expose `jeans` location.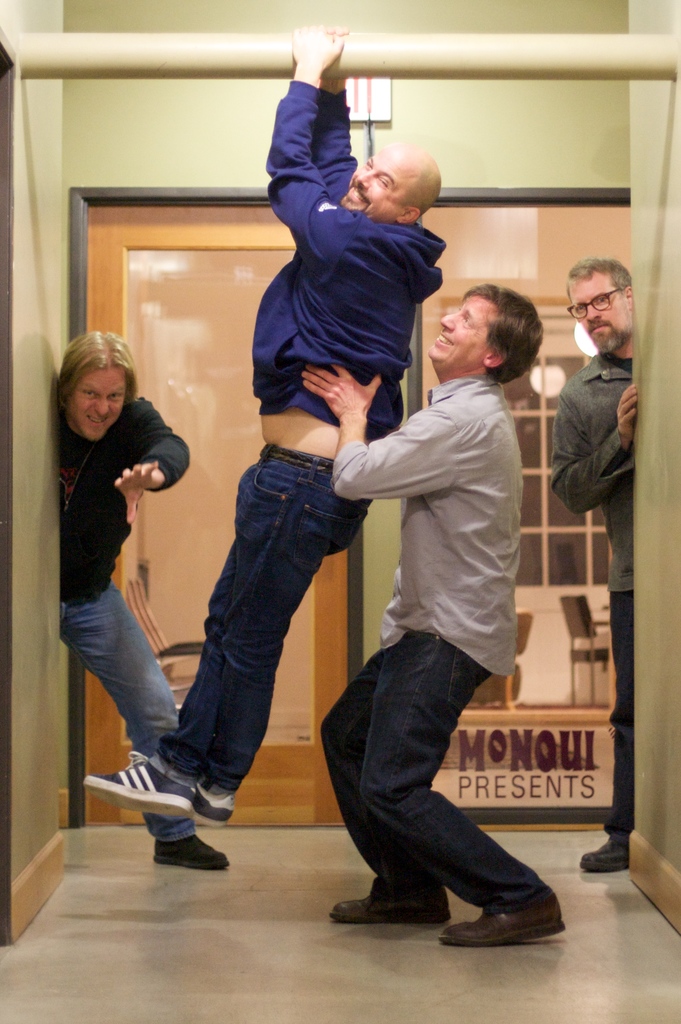
Exposed at [327,623,579,949].
